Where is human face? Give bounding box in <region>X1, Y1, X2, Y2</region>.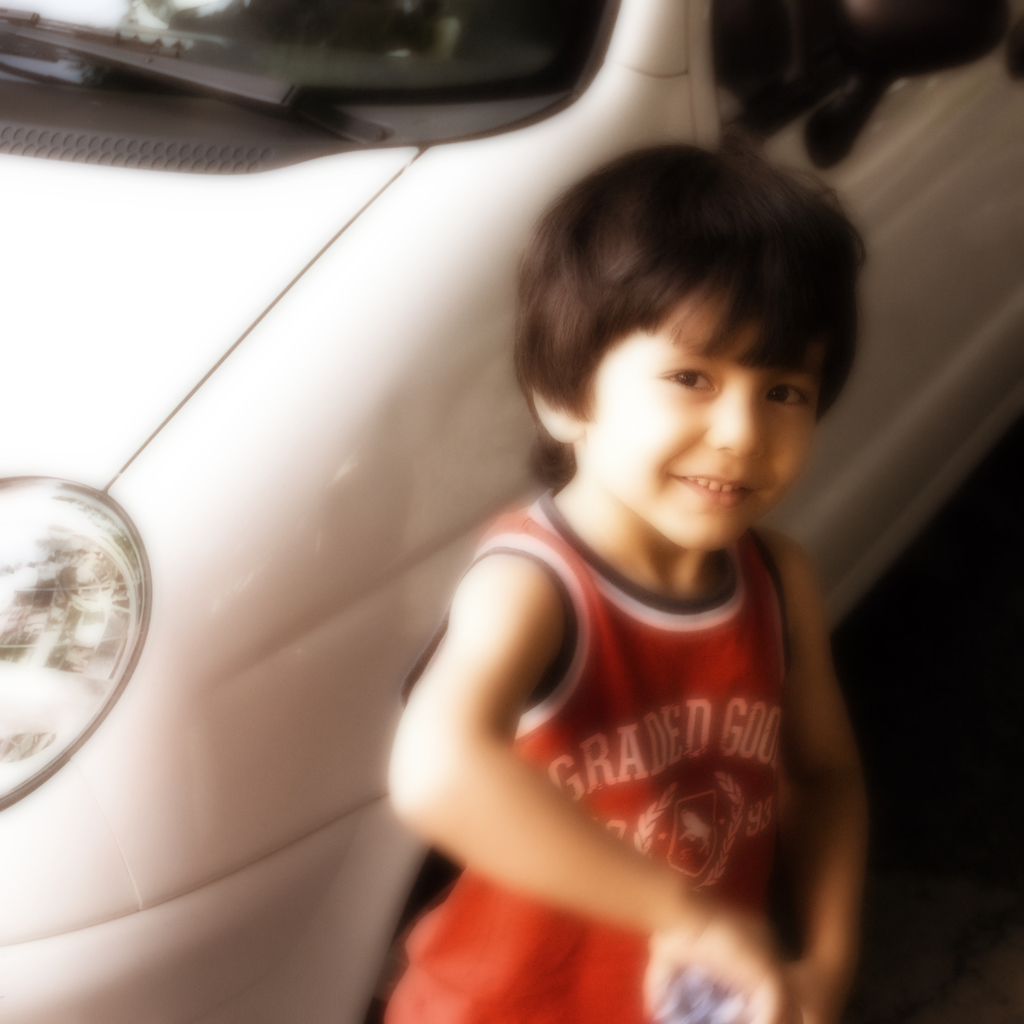
<region>581, 280, 822, 557</region>.
